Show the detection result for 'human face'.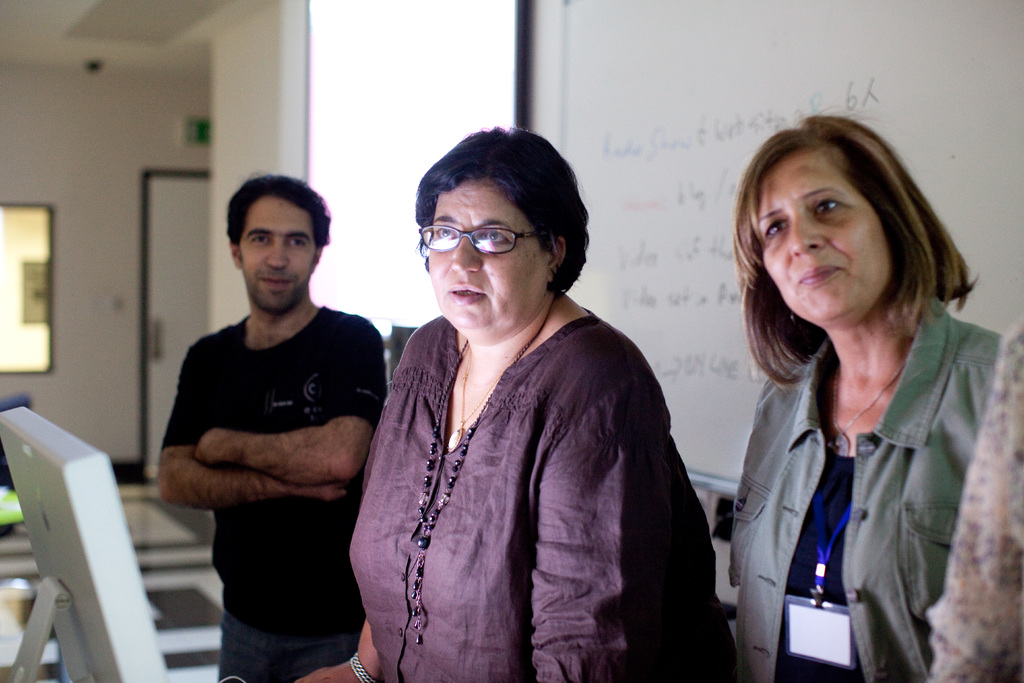
239, 192, 317, 306.
